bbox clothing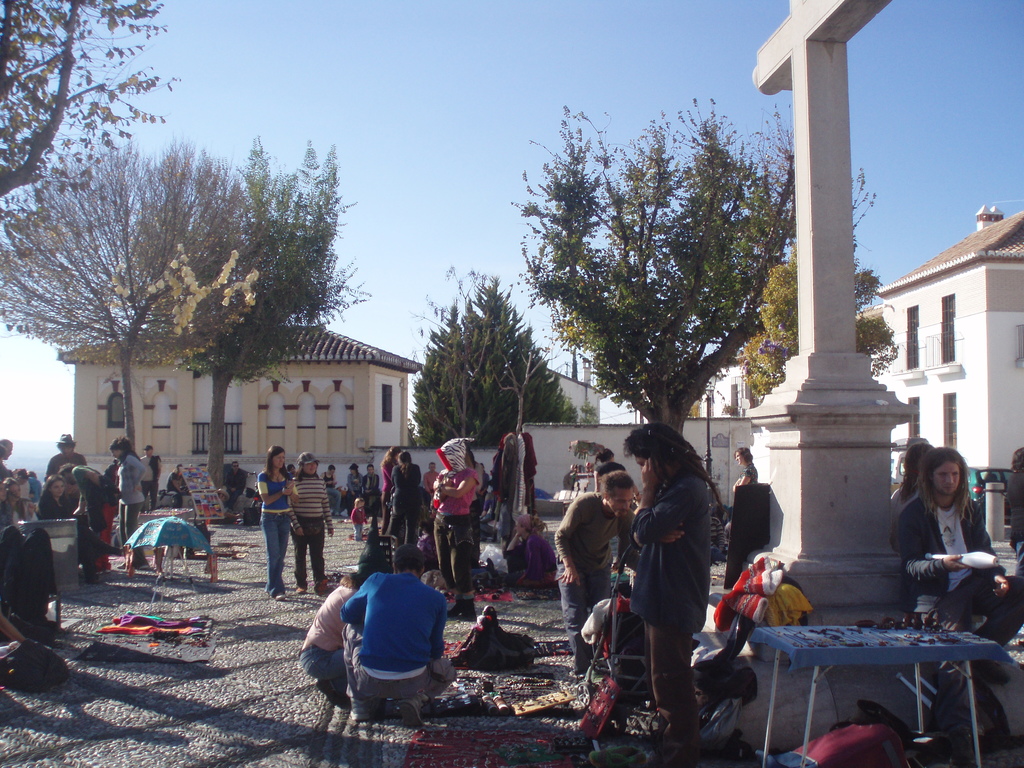
detection(322, 560, 456, 725)
